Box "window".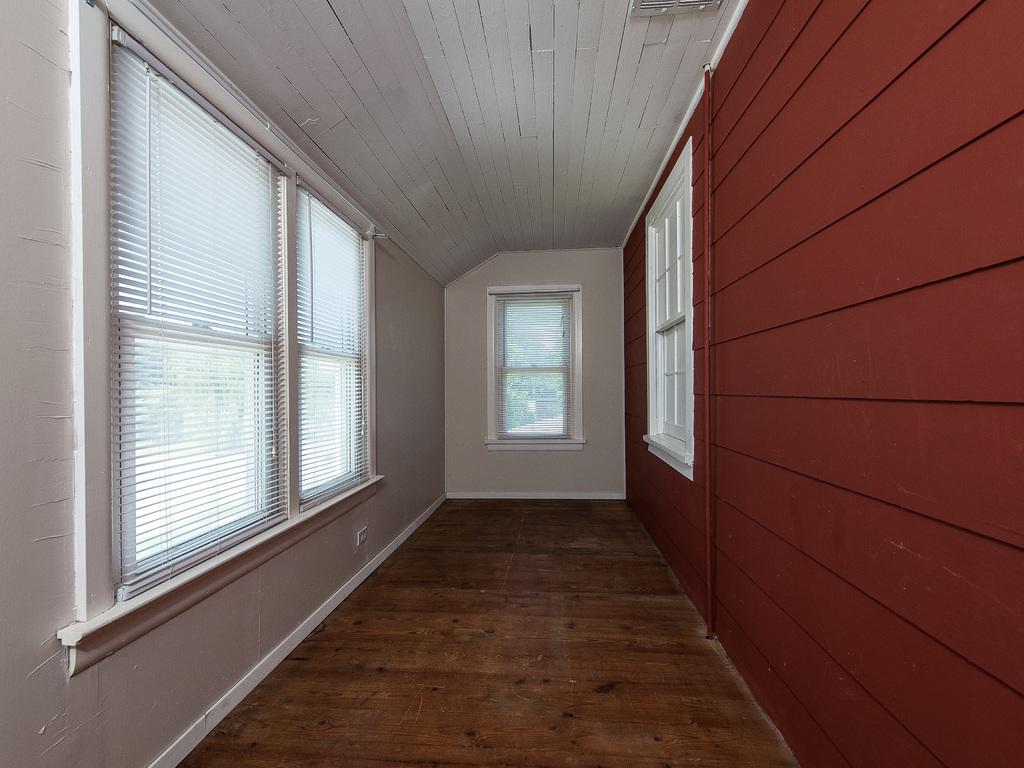
[295, 184, 365, 342].
